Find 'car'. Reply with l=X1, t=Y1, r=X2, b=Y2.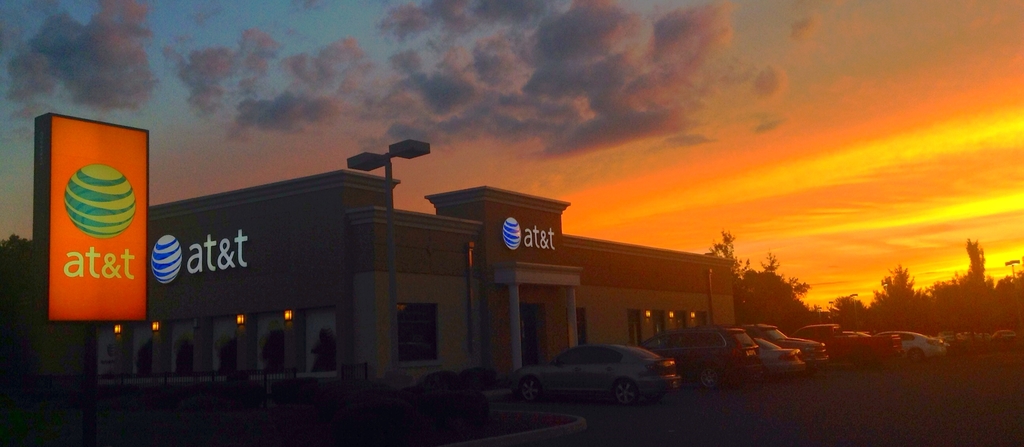
l=751, t=327, r=803, b=378.
